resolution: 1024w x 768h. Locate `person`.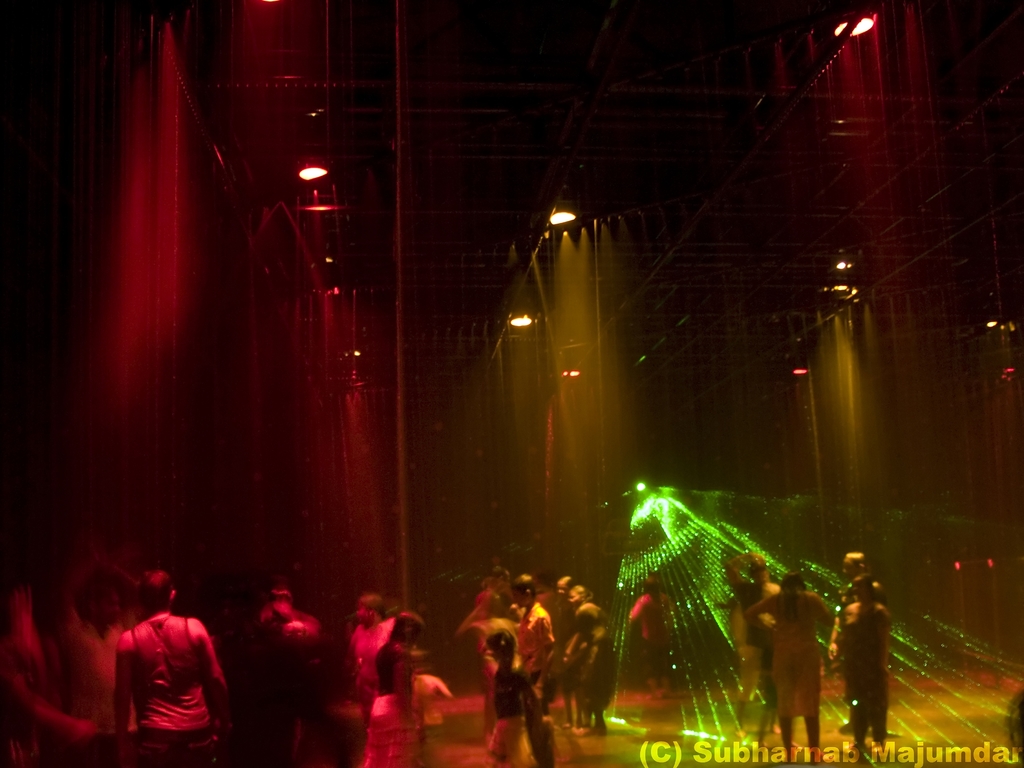
detection(837, 550, 884, 605).
